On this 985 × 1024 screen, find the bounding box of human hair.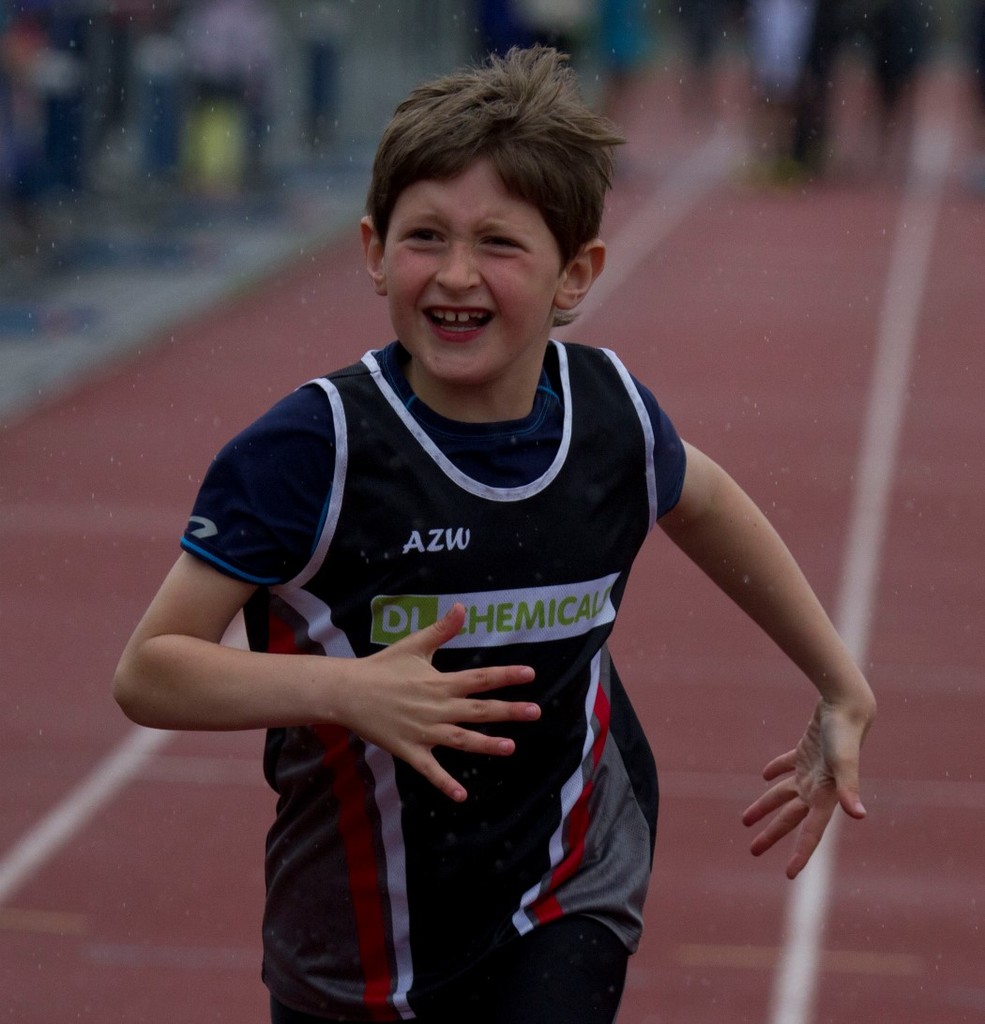
Bounding box: (x1=357, y1=37, x2=637, y2=338).
